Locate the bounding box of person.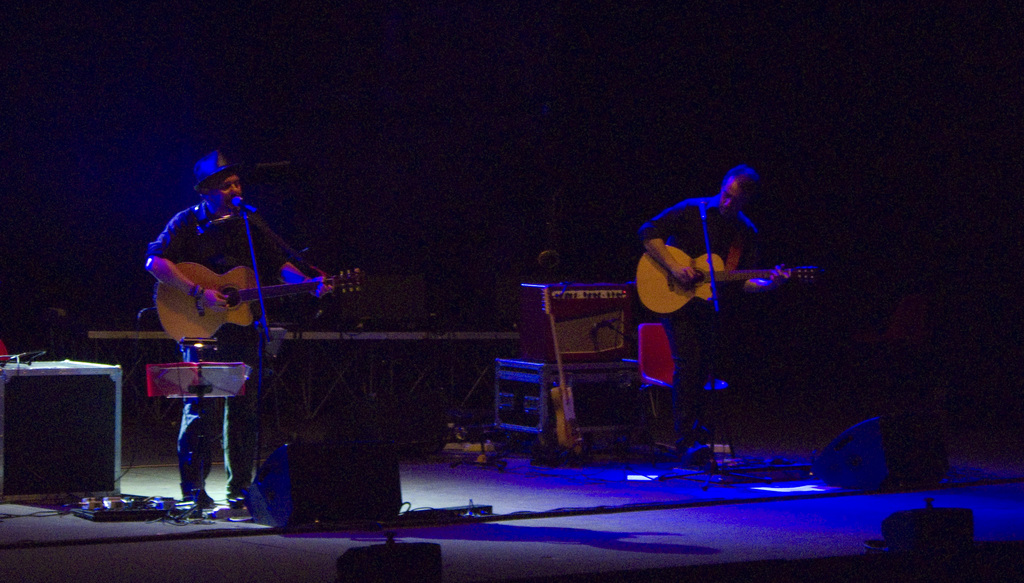
Bounding box: bbox=(140, 143, 343, 509).
